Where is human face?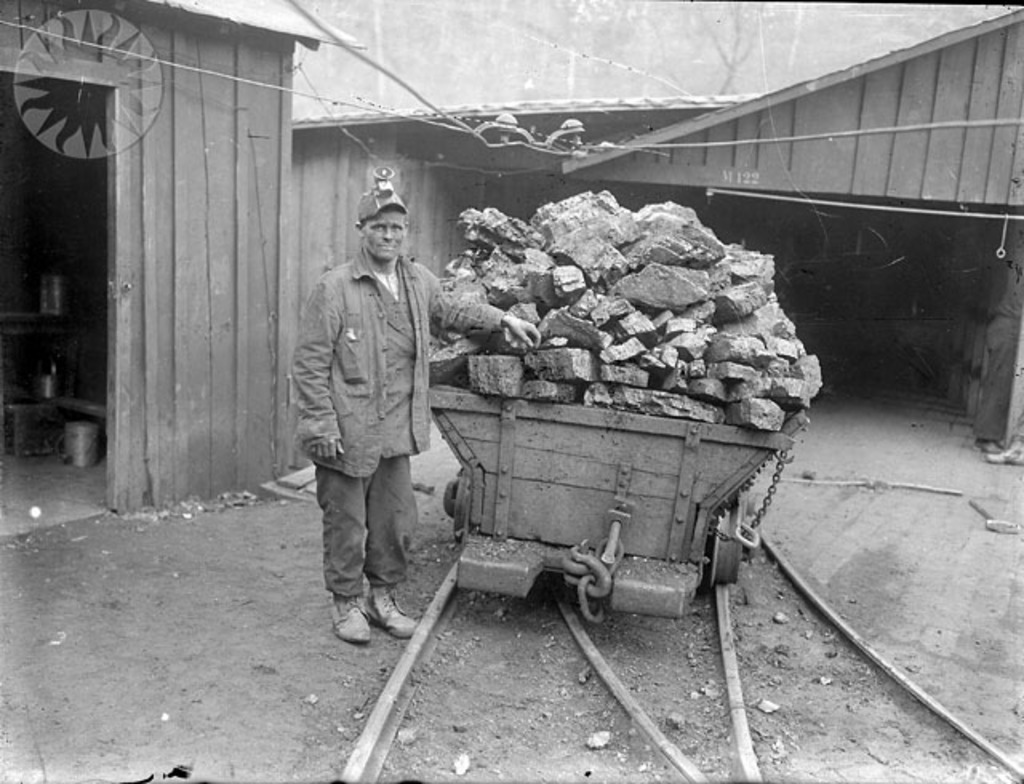
362, 208, 406, 259.
